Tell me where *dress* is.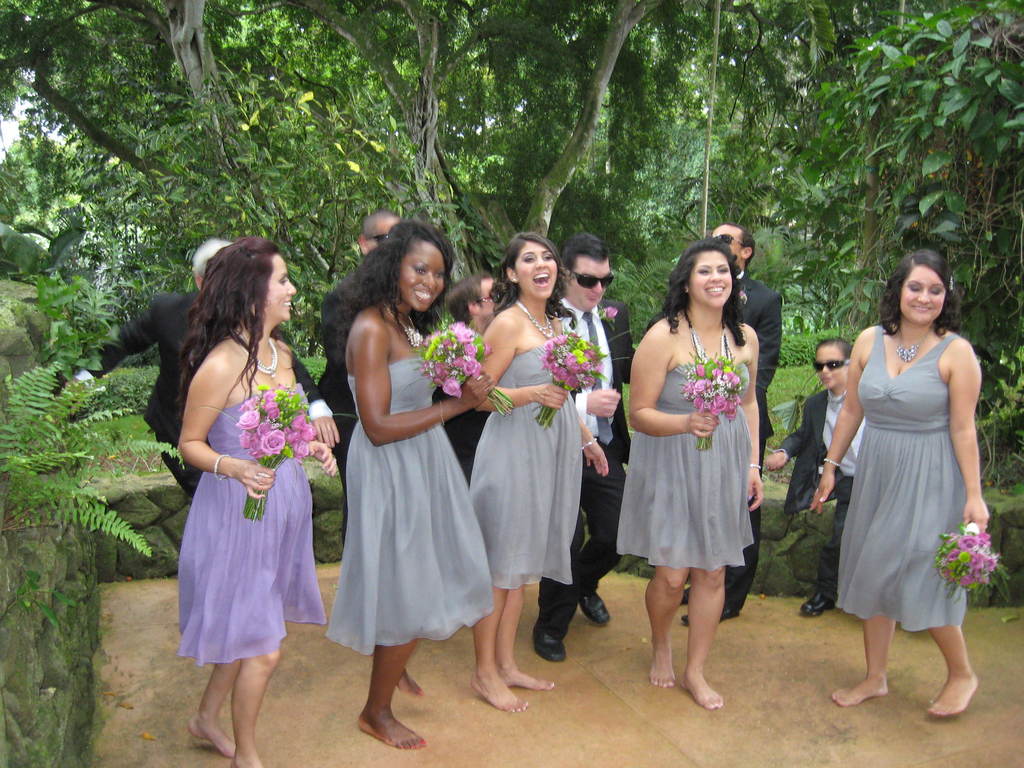
*dress* is at pyautogui.locateOnScreen(834, 331, 968, 627).
